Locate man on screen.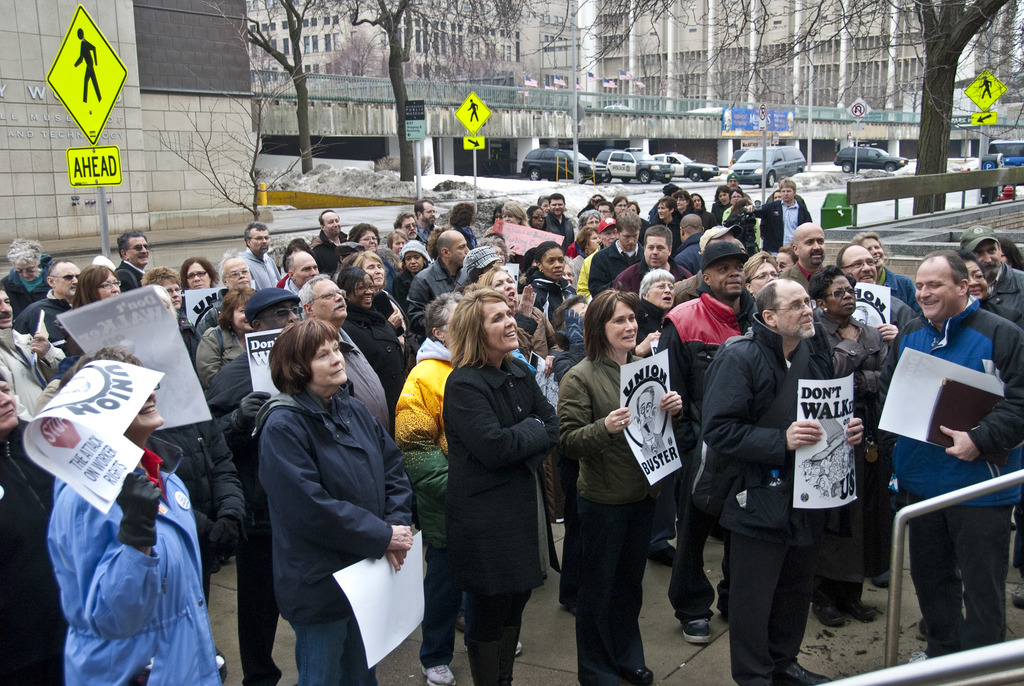
On screen at (753, 179, 813, 259).
